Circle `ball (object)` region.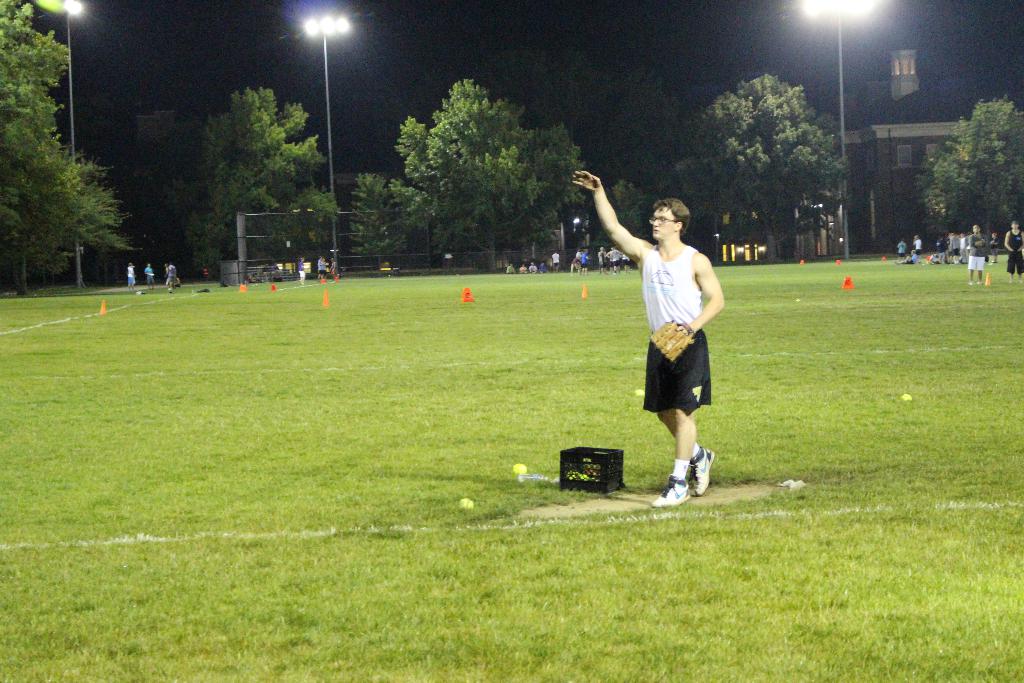
Region: [513,463,525,474].
